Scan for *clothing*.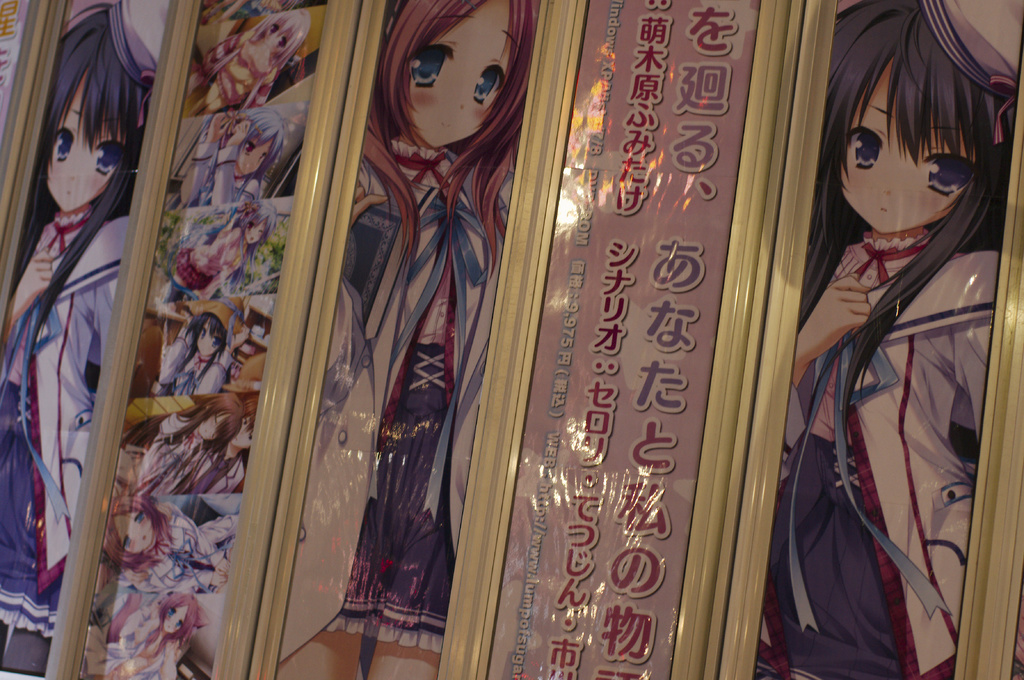
Scan result: (x1=209, y1=36, x2=271, y2=111).
